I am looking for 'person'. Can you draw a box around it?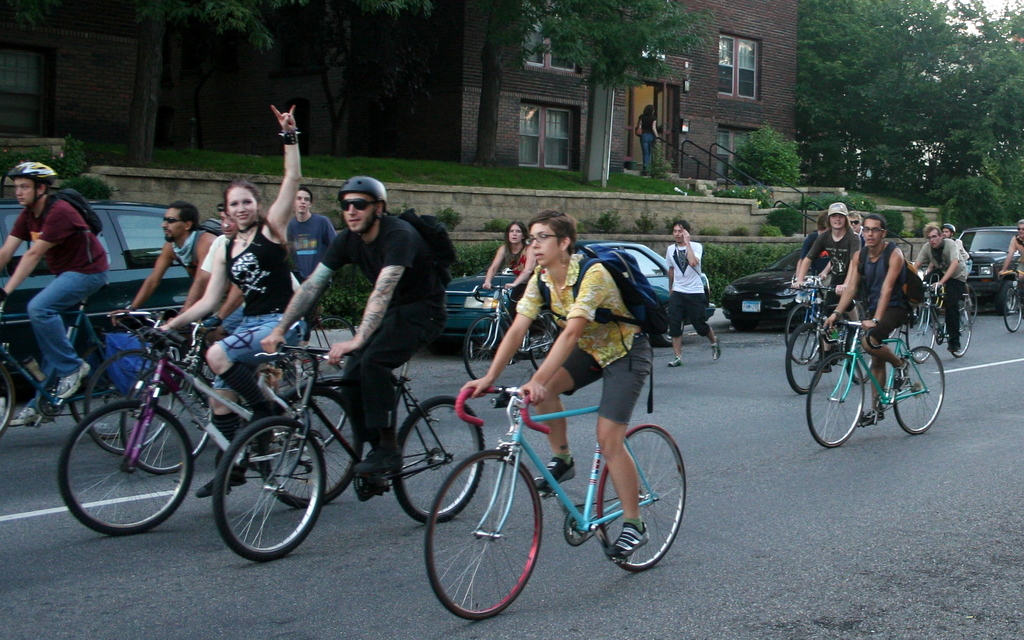
Sure, the bounding box is bbox=(116, 195, 234, 391).
